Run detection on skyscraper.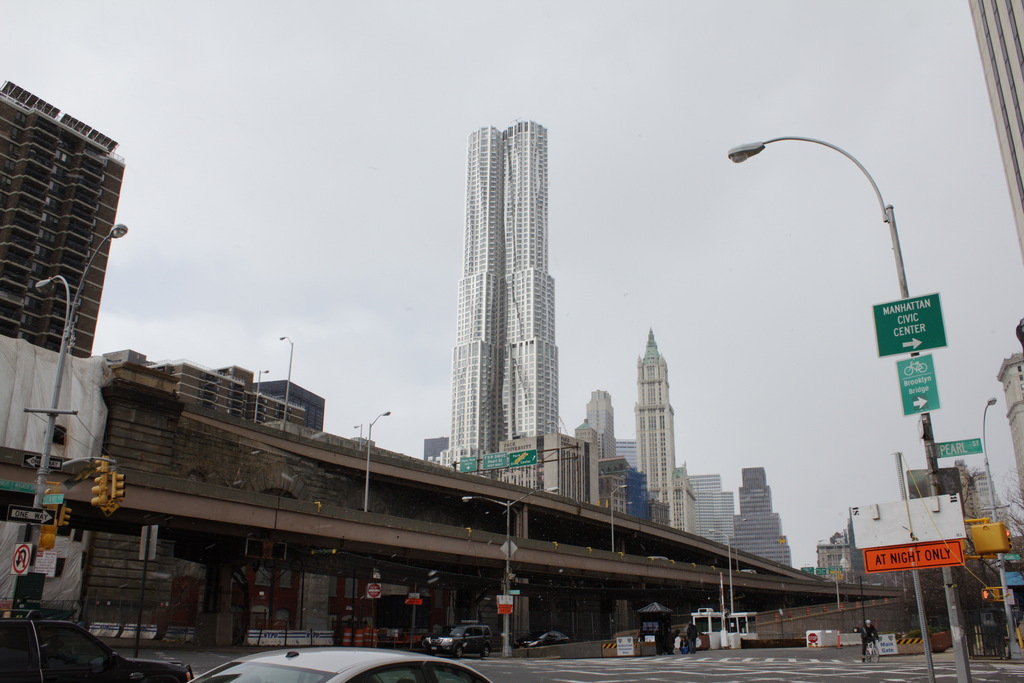
Result: 680/472/737/541.
